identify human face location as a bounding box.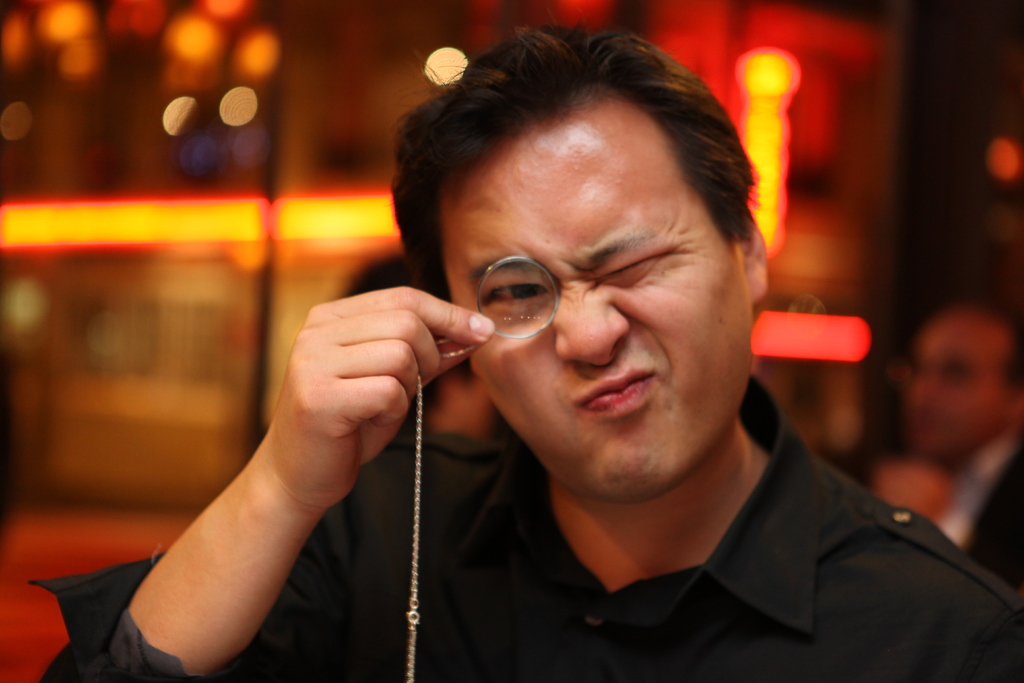
BBox(451, 96, 754, 501).
